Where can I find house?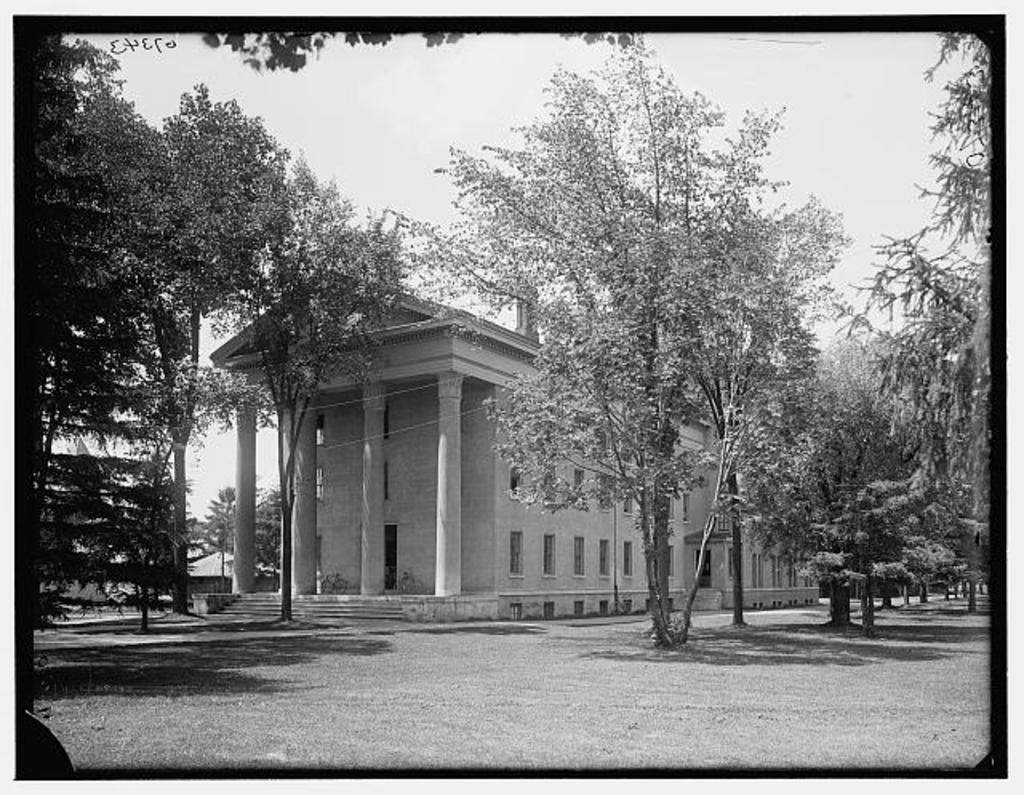
You can find it at <bbox>197, 262, 835, 632</bbox>.
